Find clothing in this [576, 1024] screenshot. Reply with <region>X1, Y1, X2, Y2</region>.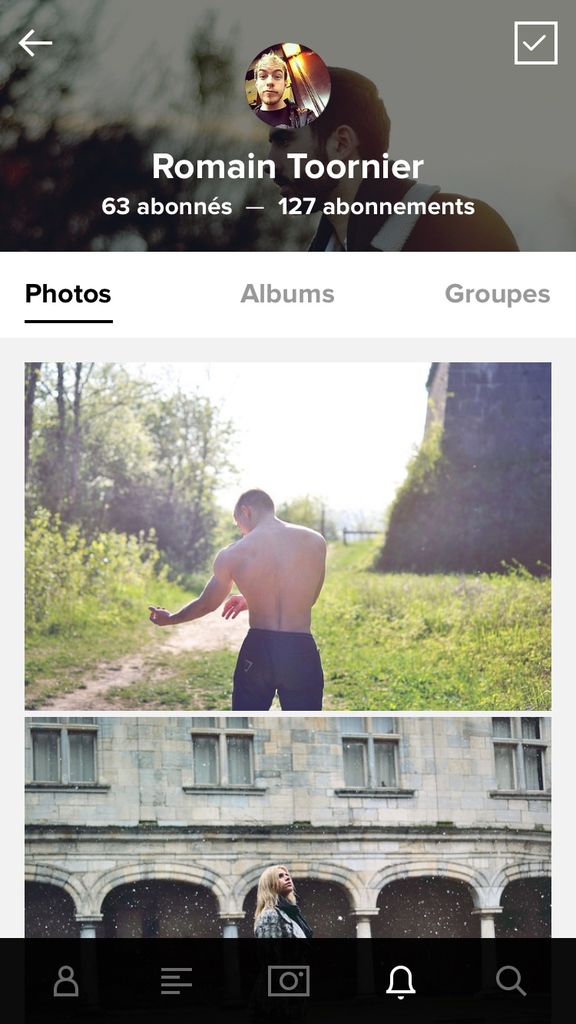
<region>306, 158, 522, 253</region>.
